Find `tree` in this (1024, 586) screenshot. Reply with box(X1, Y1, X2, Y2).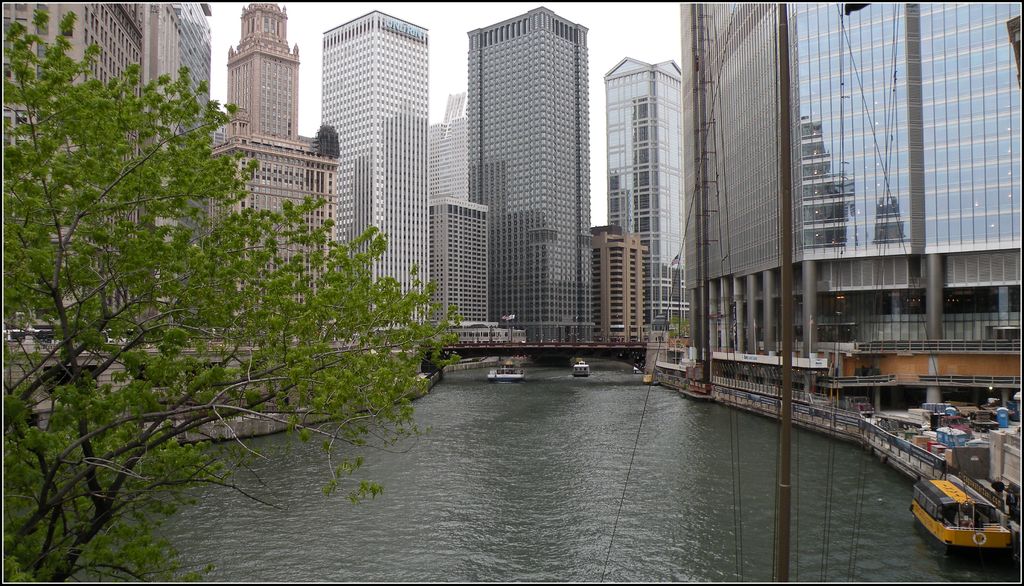
box(1, 3, 460, 585).
